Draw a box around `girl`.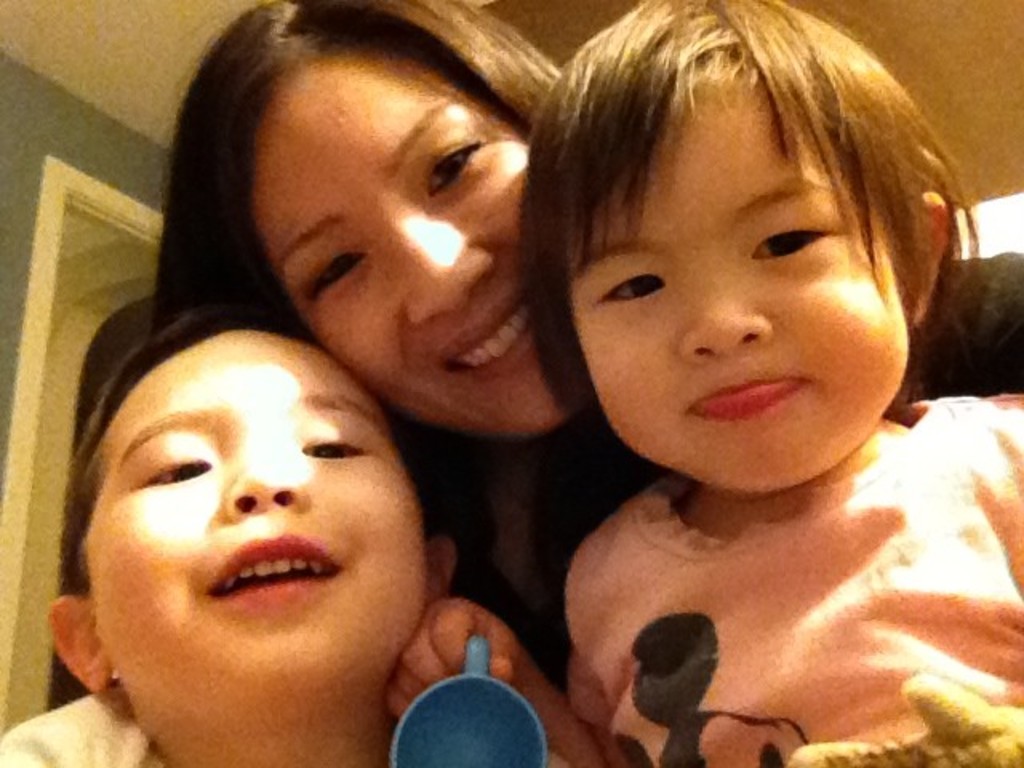
[x1=386, y1=0, x2=1022, y2=766].
